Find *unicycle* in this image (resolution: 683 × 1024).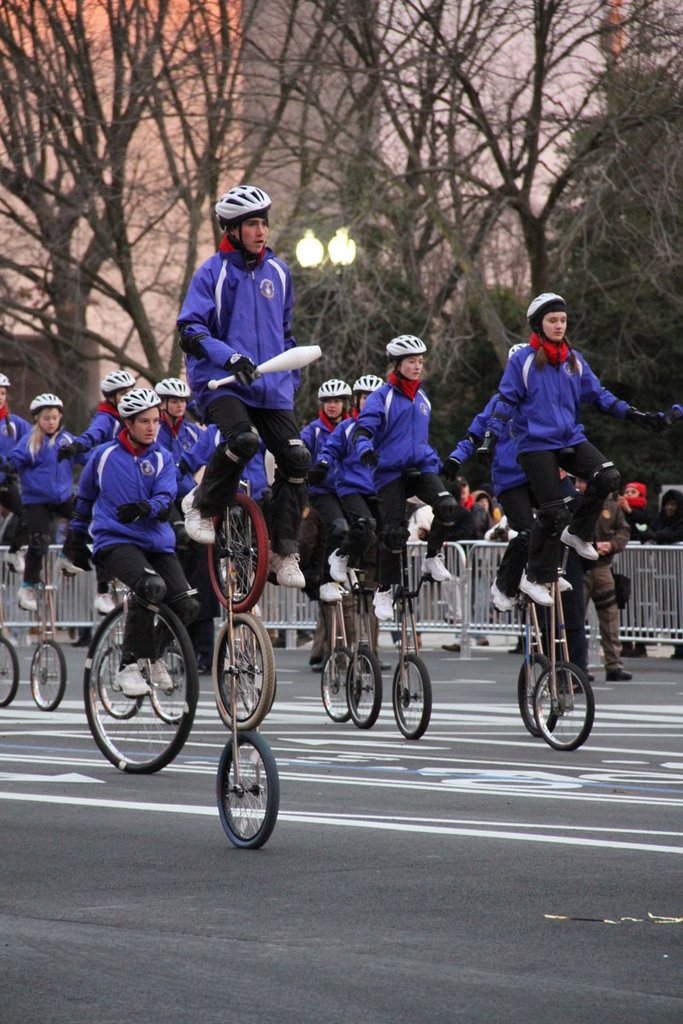
<box>0,631,20,709</box>.
